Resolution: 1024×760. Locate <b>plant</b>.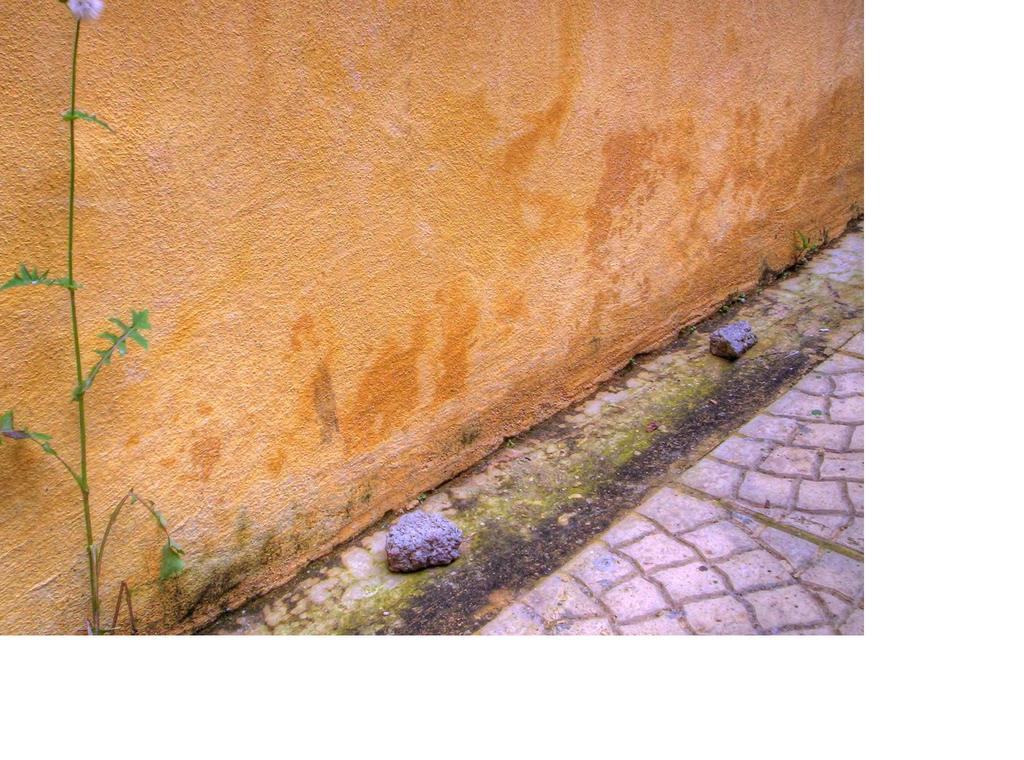
left=792, top=229, right=819, bottom=259.
